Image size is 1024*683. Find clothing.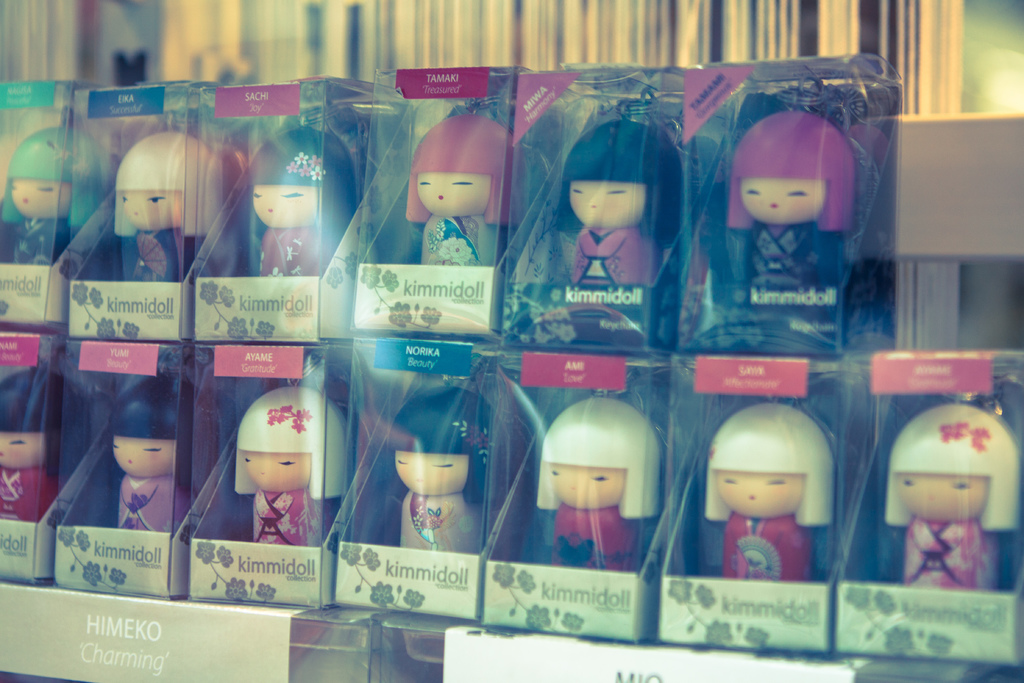
(120, 474, 194, 527).
